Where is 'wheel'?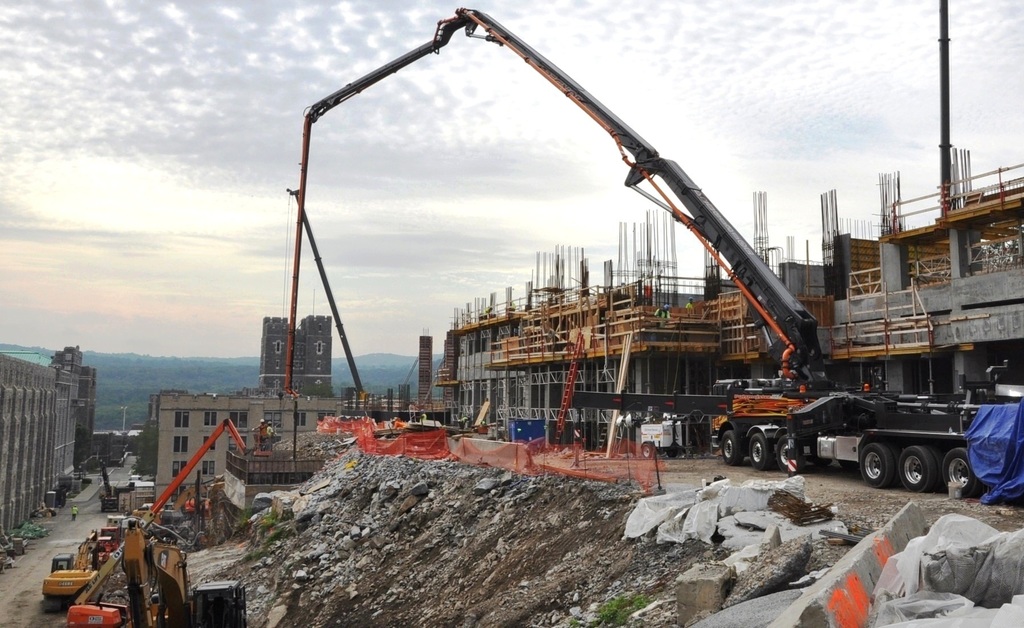
40, 602, 51, 616.
